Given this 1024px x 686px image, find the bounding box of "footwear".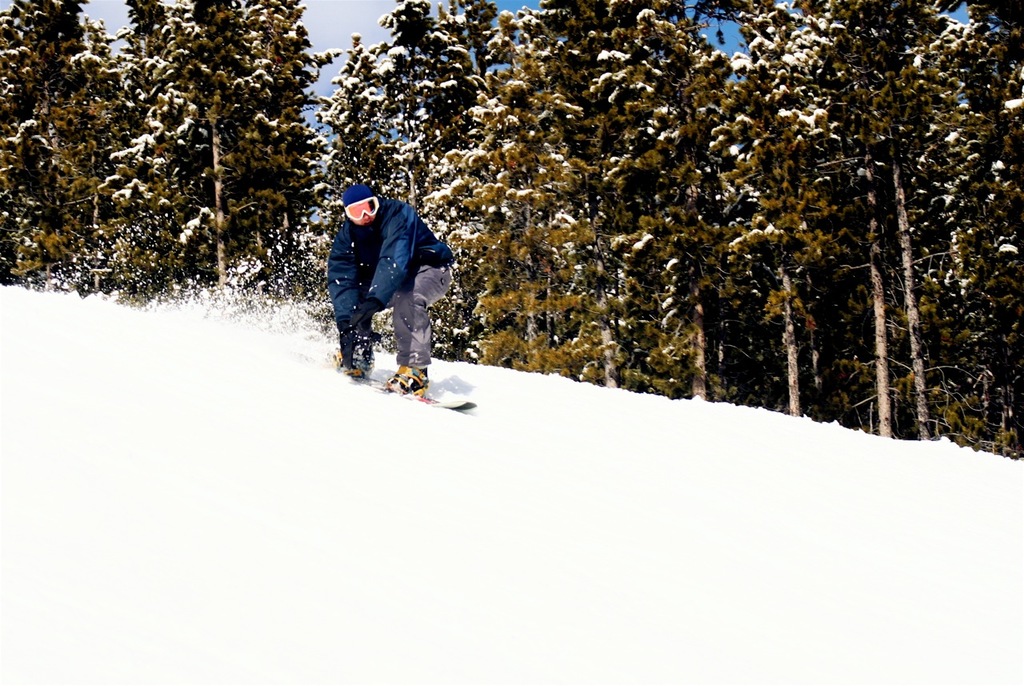
386,361,429,396.
